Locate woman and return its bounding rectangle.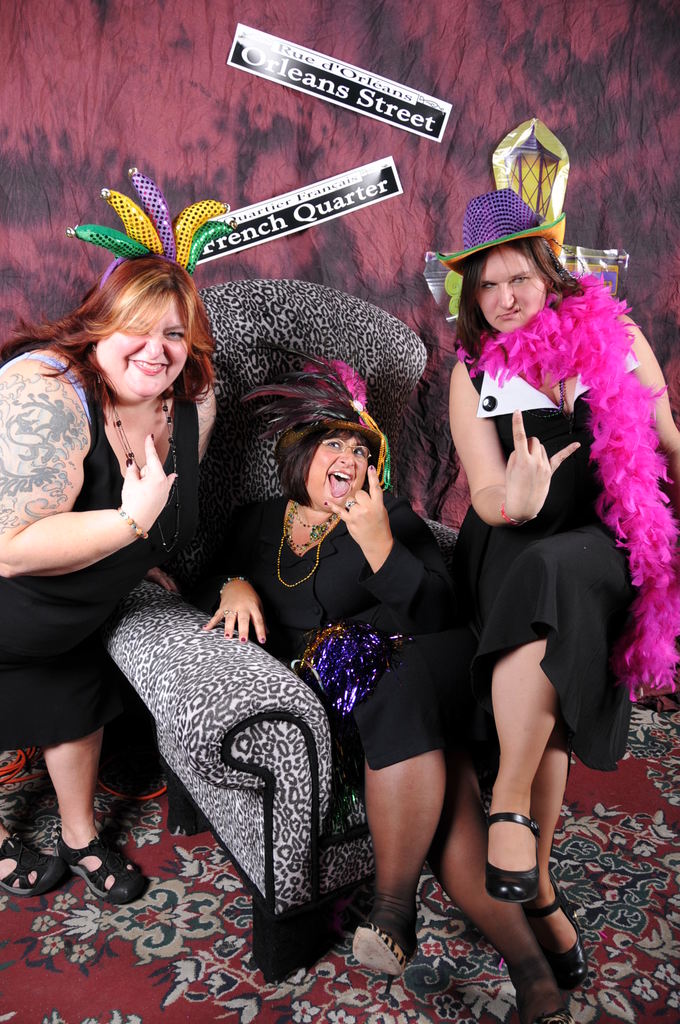
Rect(190, 398, 467, 986).
